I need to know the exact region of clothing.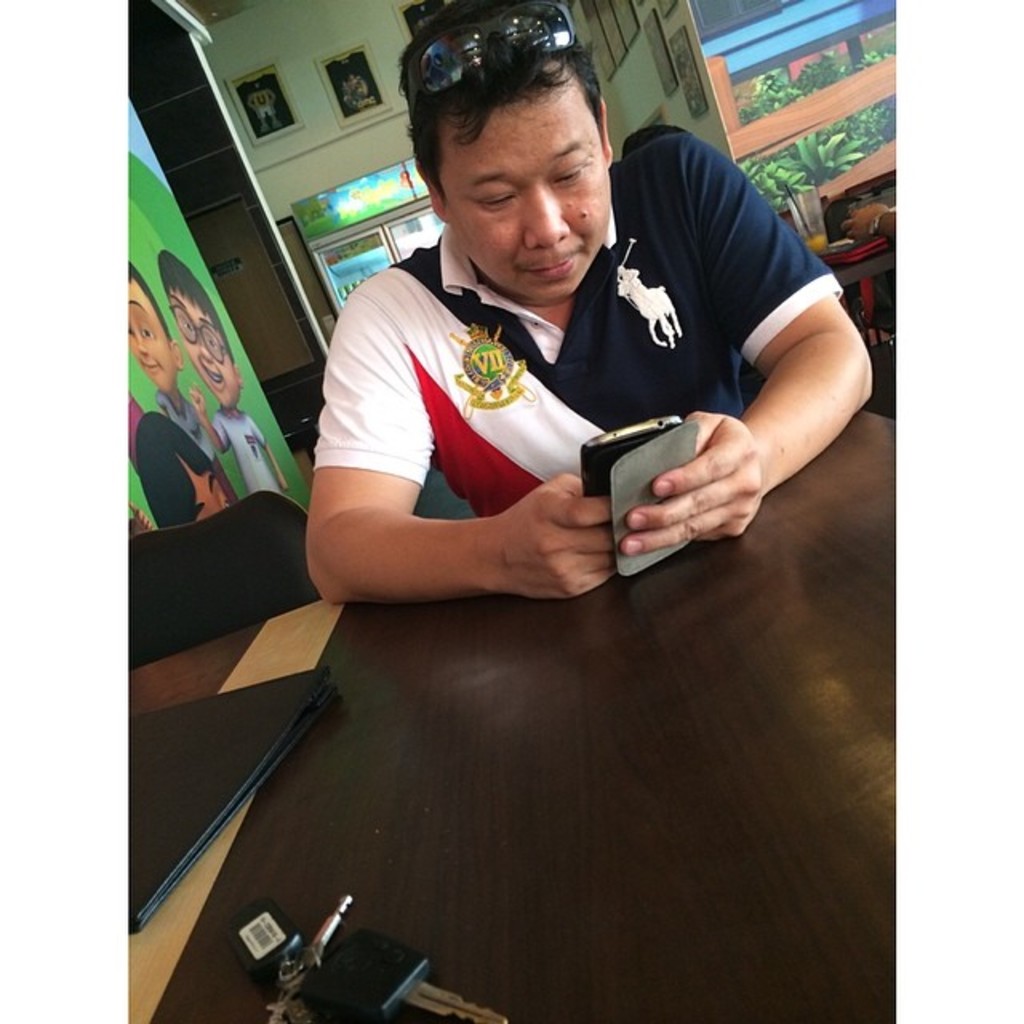
Region: locate(314, 131, 838, 517).
